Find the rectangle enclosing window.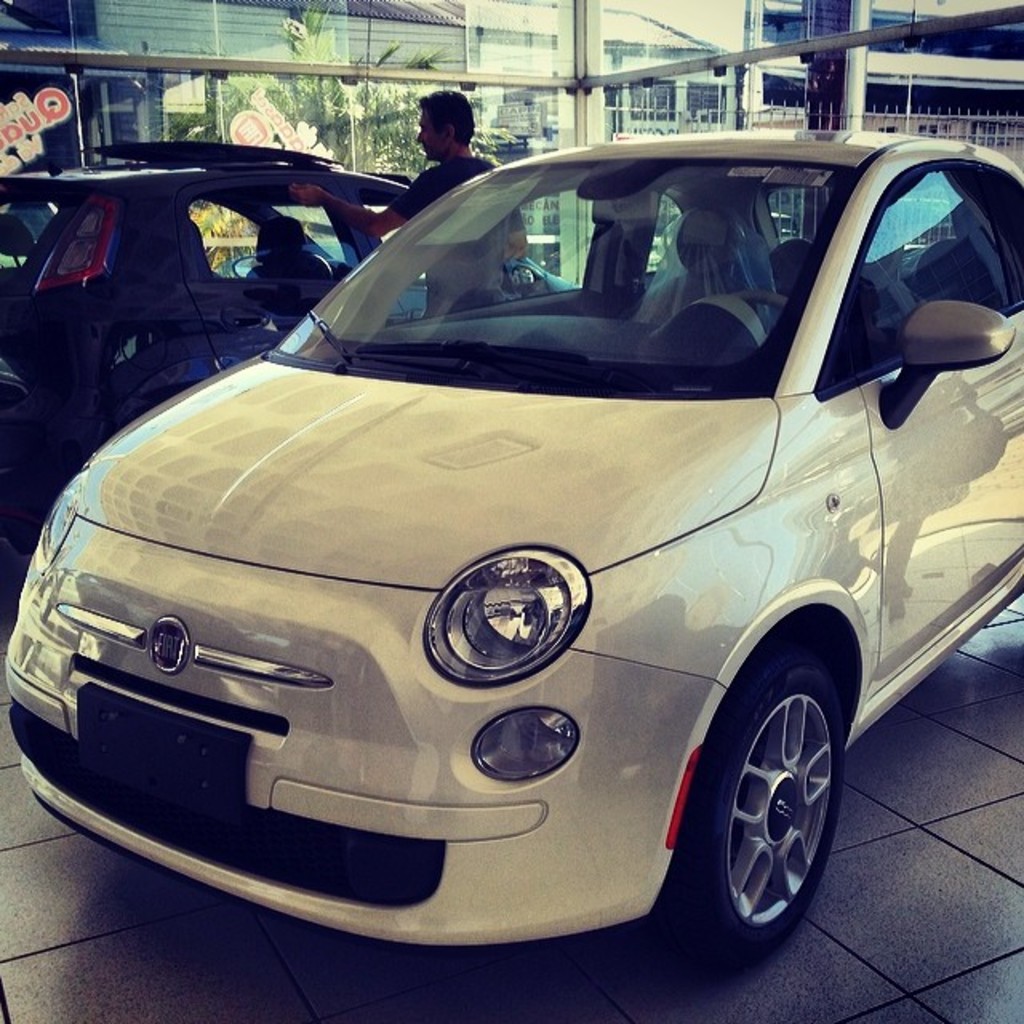
x1=683 y1=78 x2=726 y2=123.
